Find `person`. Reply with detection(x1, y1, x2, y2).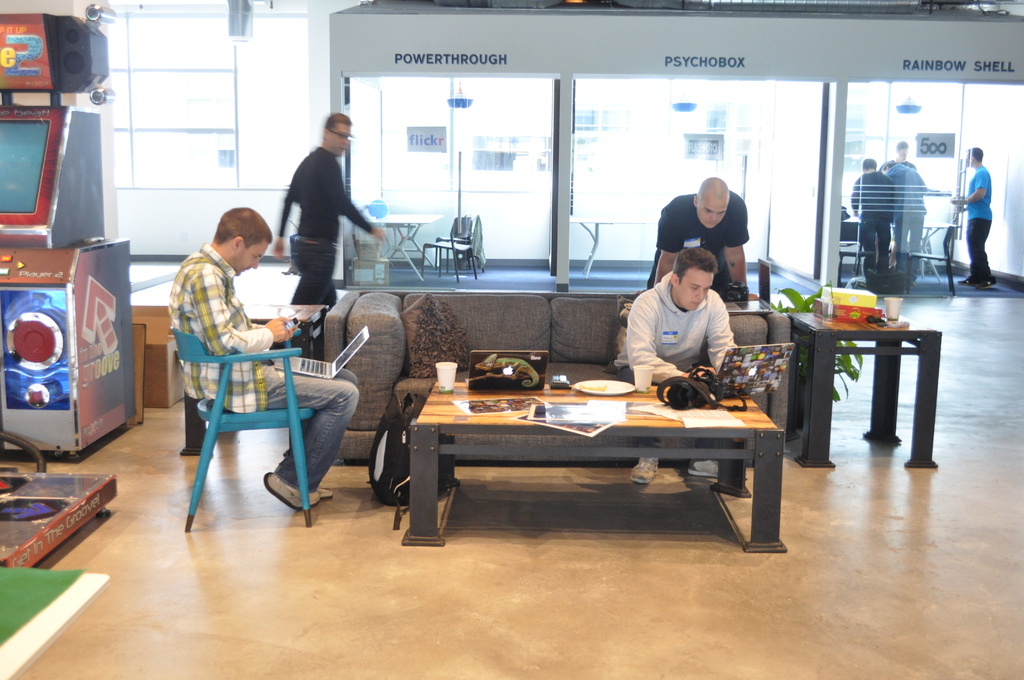
detection(882, 161, 928, 286).
